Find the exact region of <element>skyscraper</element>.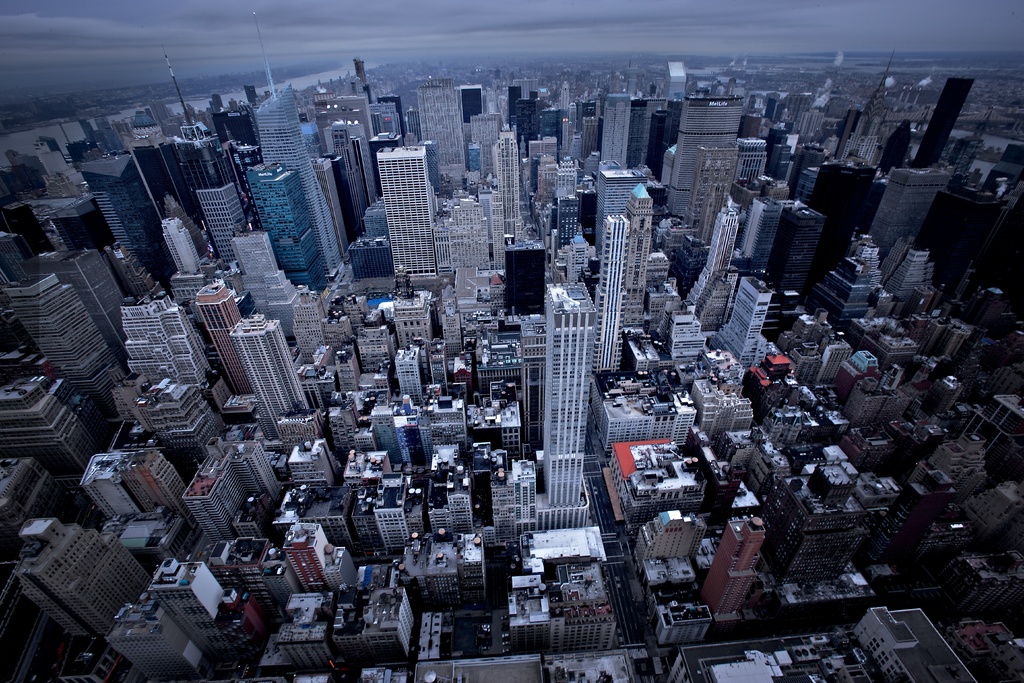
Exact region: bbox=(183, 429, 233, 539).
